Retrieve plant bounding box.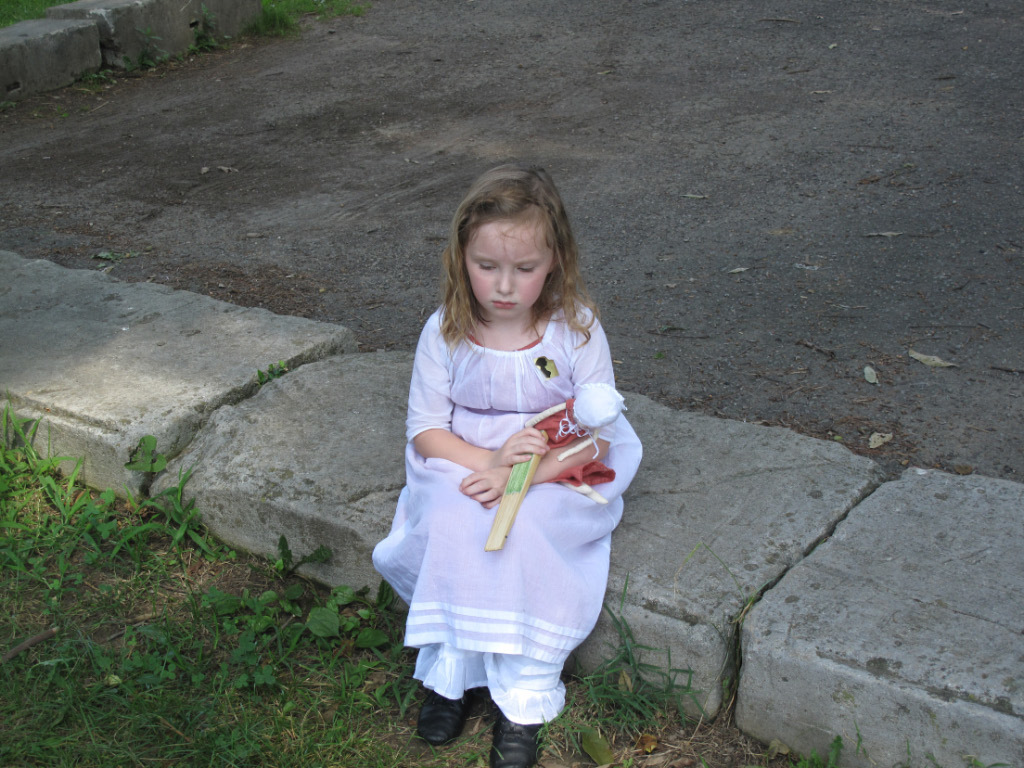
Bounding box: box=[921, 746, 943, 767].
